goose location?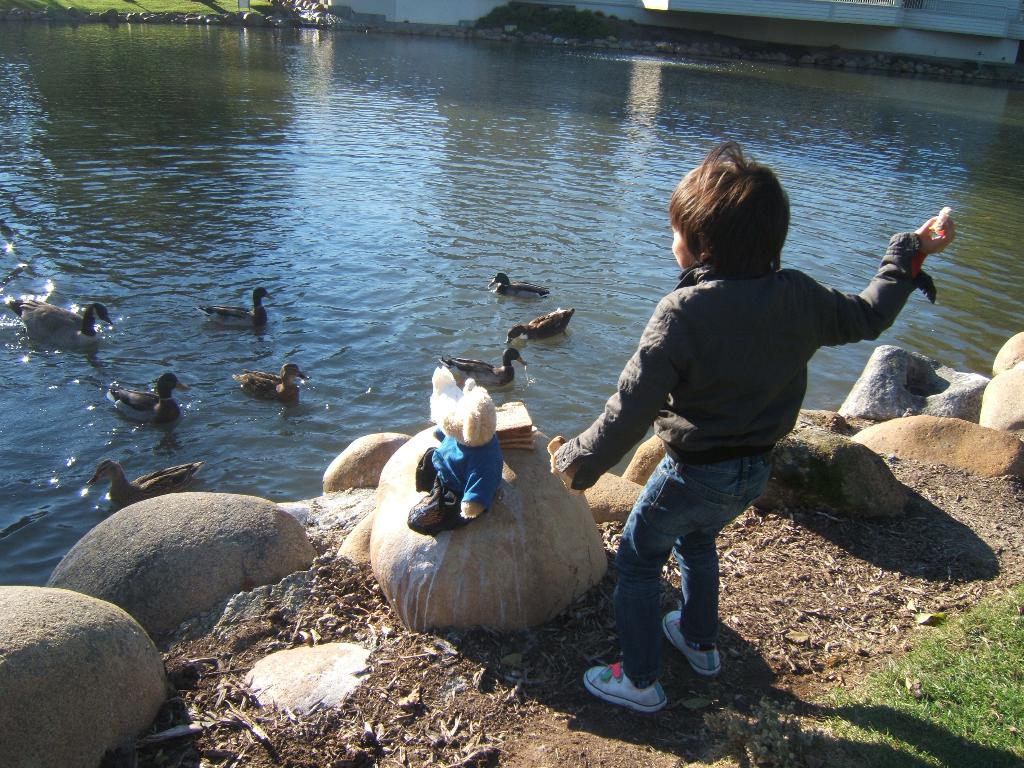
bbox=(88, 458, 206, 491)
